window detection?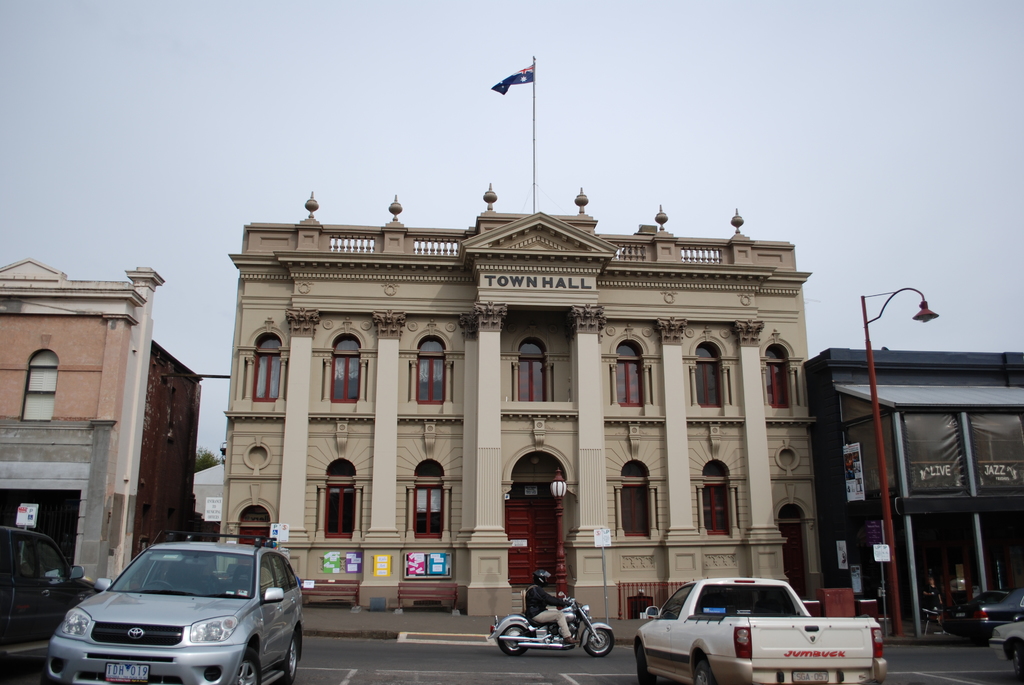
[5, 355, 66, 435]
